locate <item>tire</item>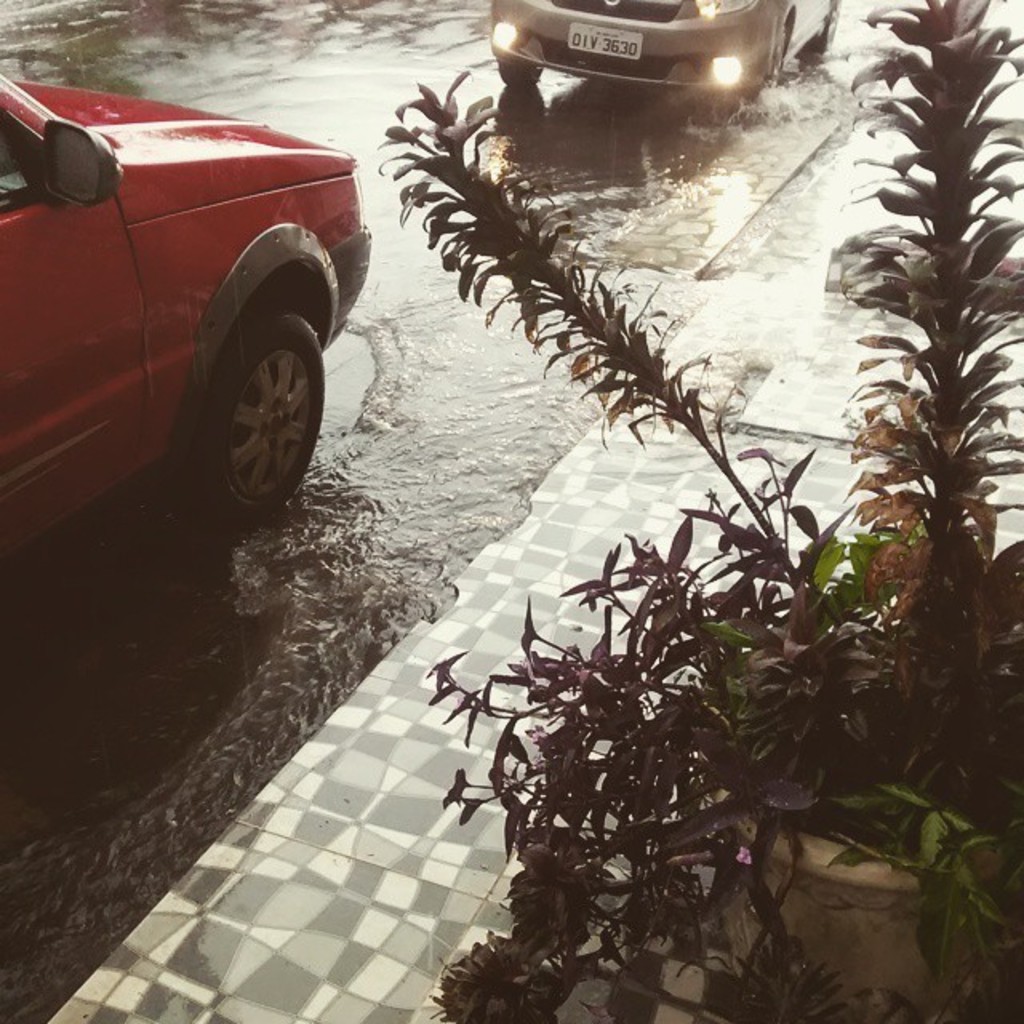
<bbox>765, 8, 794, 80</bbox>
